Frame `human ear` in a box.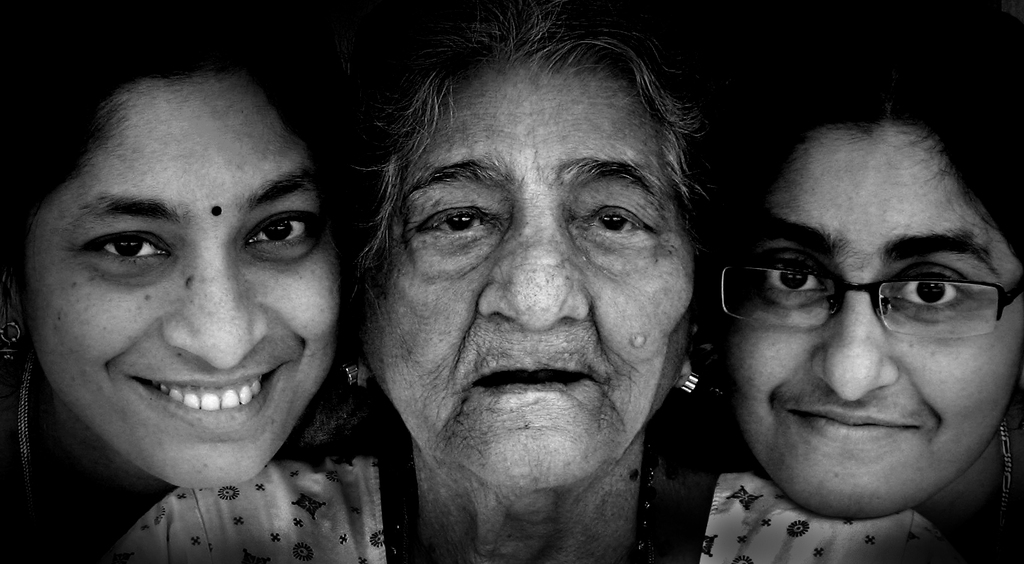
region(674, 317, 701, 391).
